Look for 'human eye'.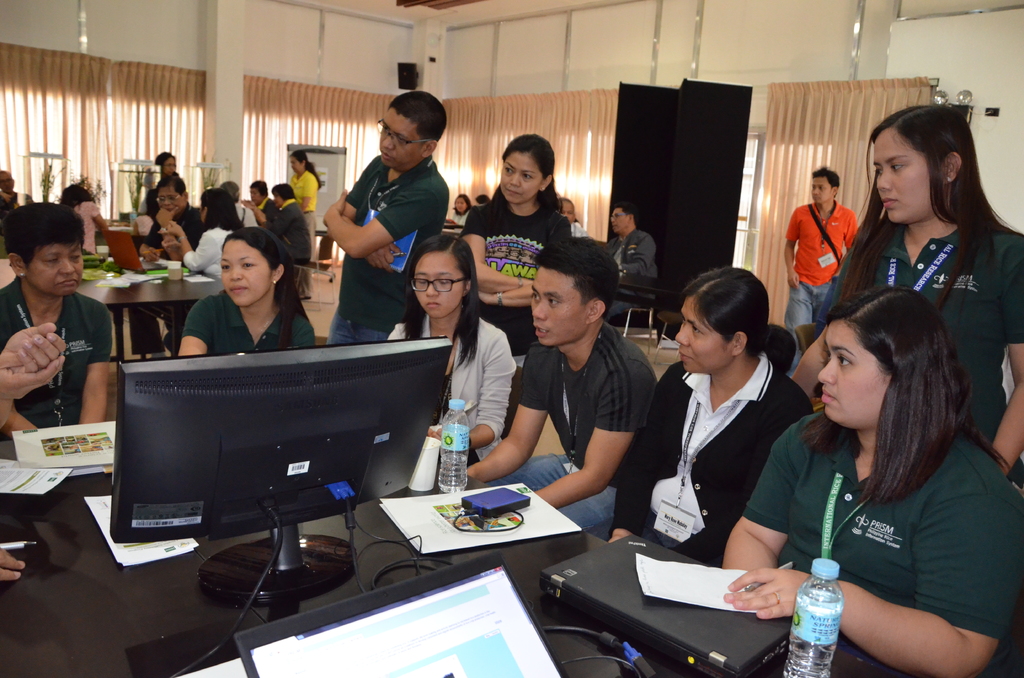
Found: detection(240, 260, 254, 270).
